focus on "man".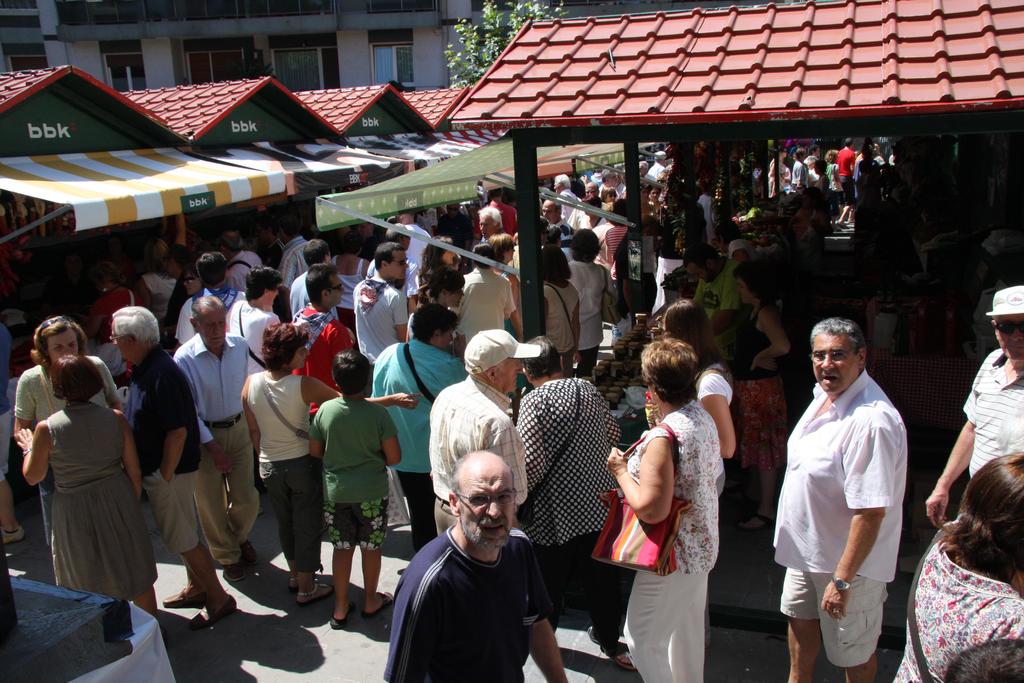
Focused at 278,219,314,281.
